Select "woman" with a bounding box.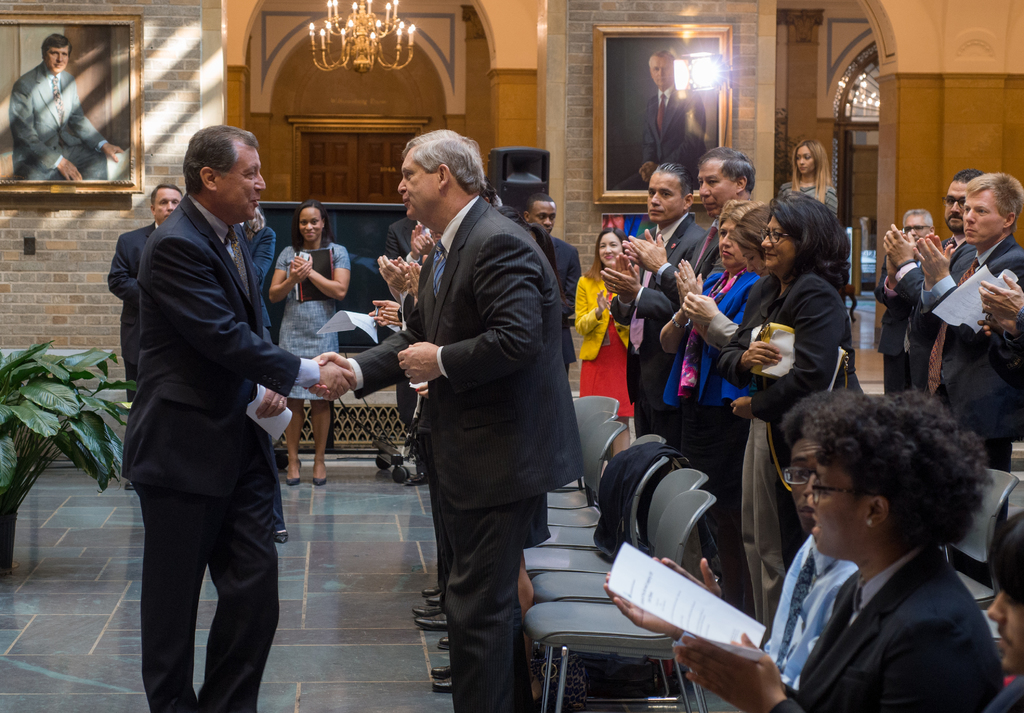
{"x1": 659, "y1": 195, "x2": 771, "y2": 471}.
